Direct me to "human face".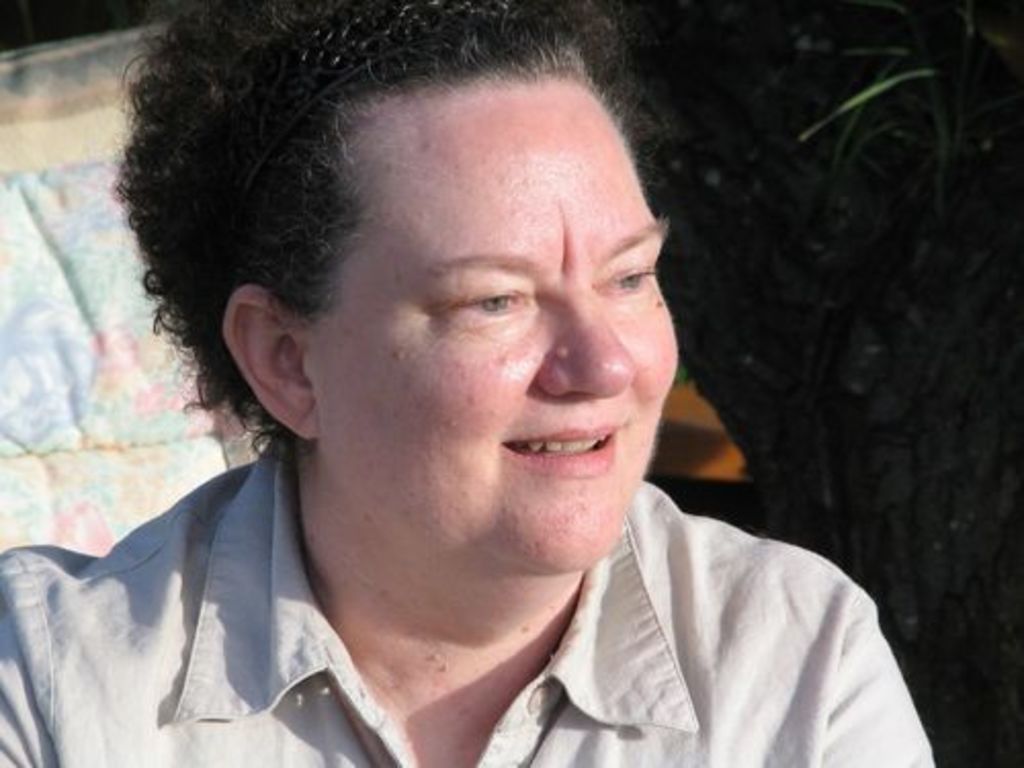
Direction: 311/76/686/575.
